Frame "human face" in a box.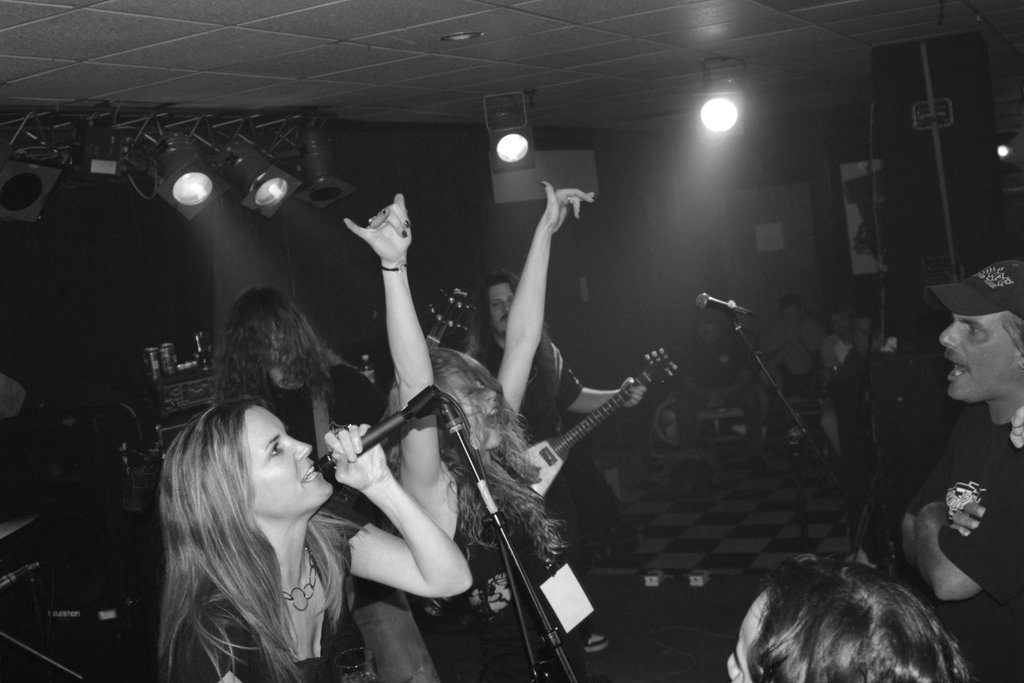
489, 279, 519, 336.
